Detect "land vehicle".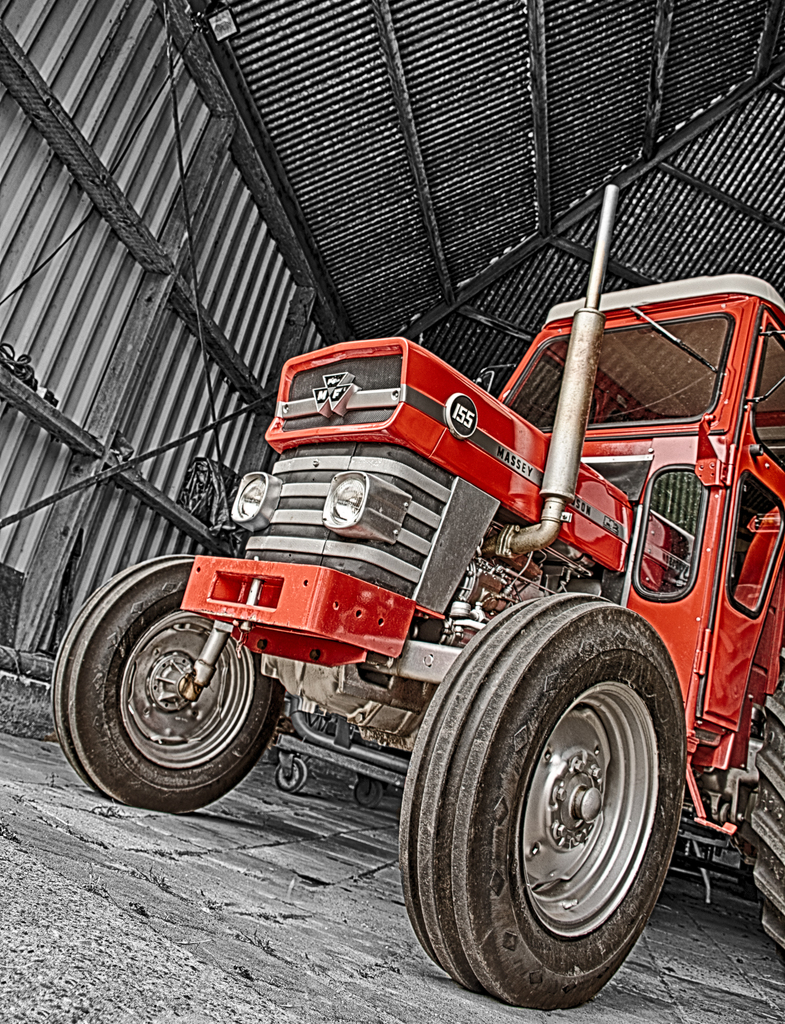
Detected at 51,179,784,1011.
